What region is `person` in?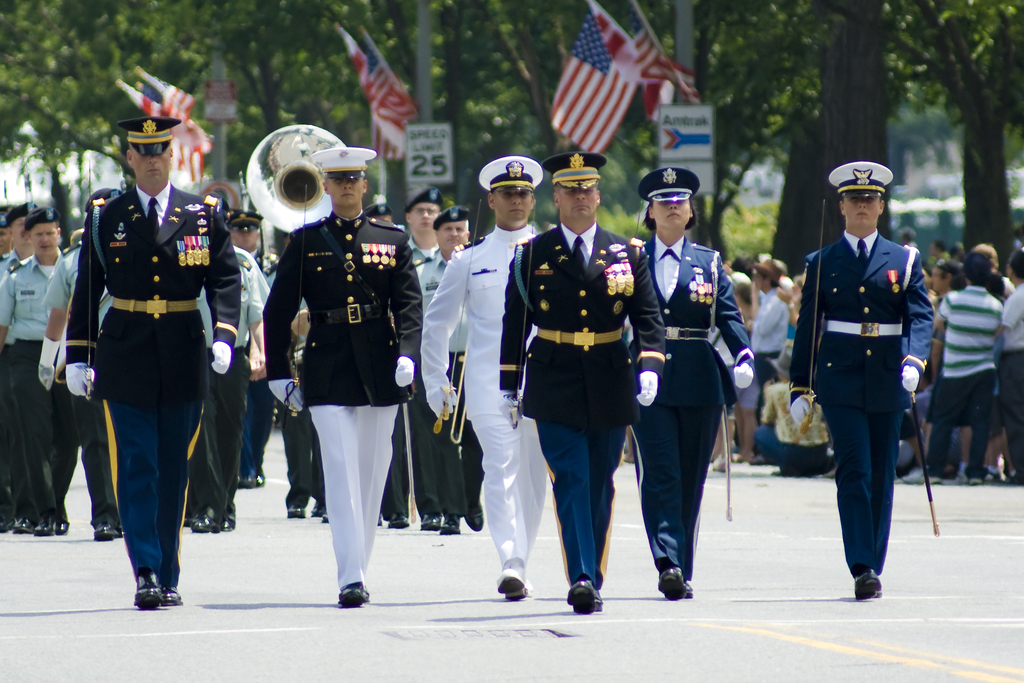
[237, 206, 269, 490].
